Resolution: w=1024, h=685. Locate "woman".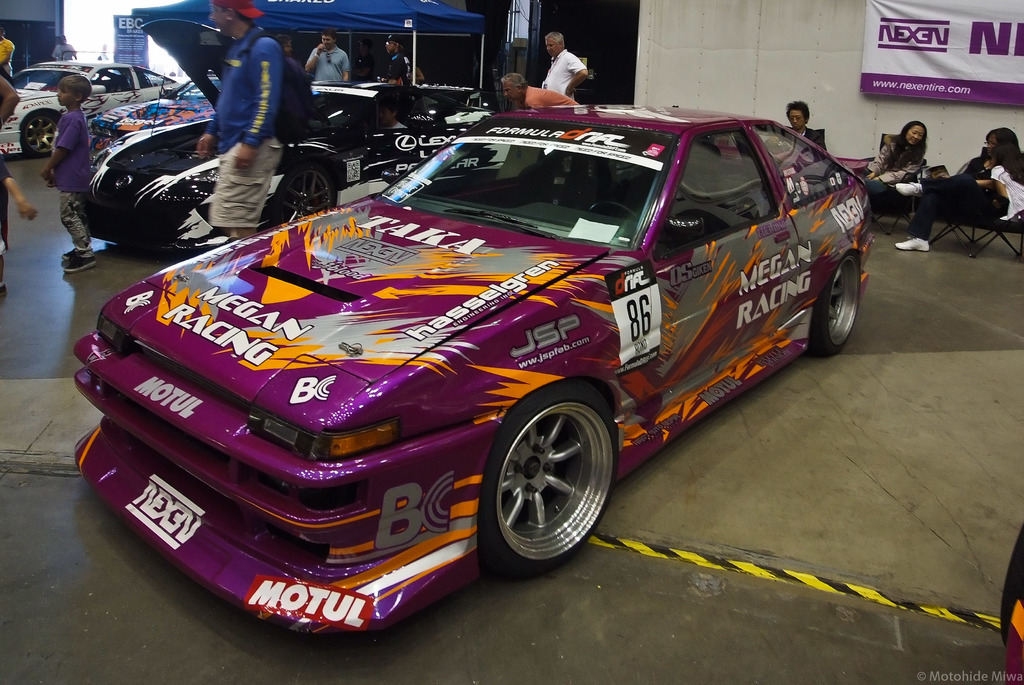
<region>857, 122, 927, 216</region>.
